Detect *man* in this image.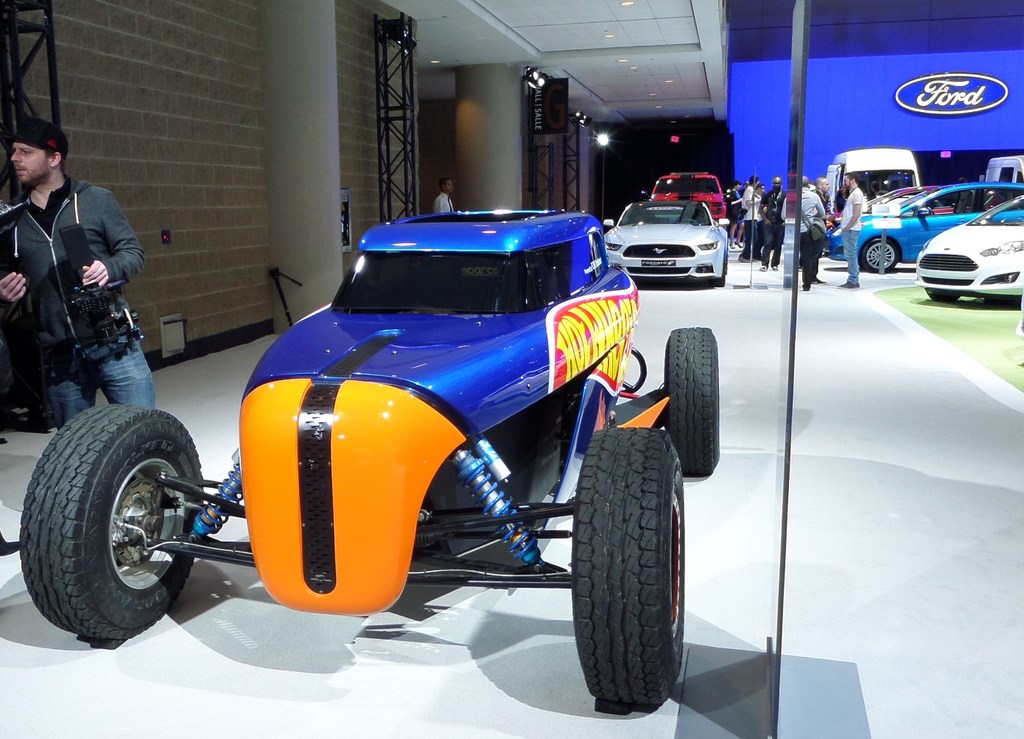
Detection: rect(801, 175, 821, 287).
